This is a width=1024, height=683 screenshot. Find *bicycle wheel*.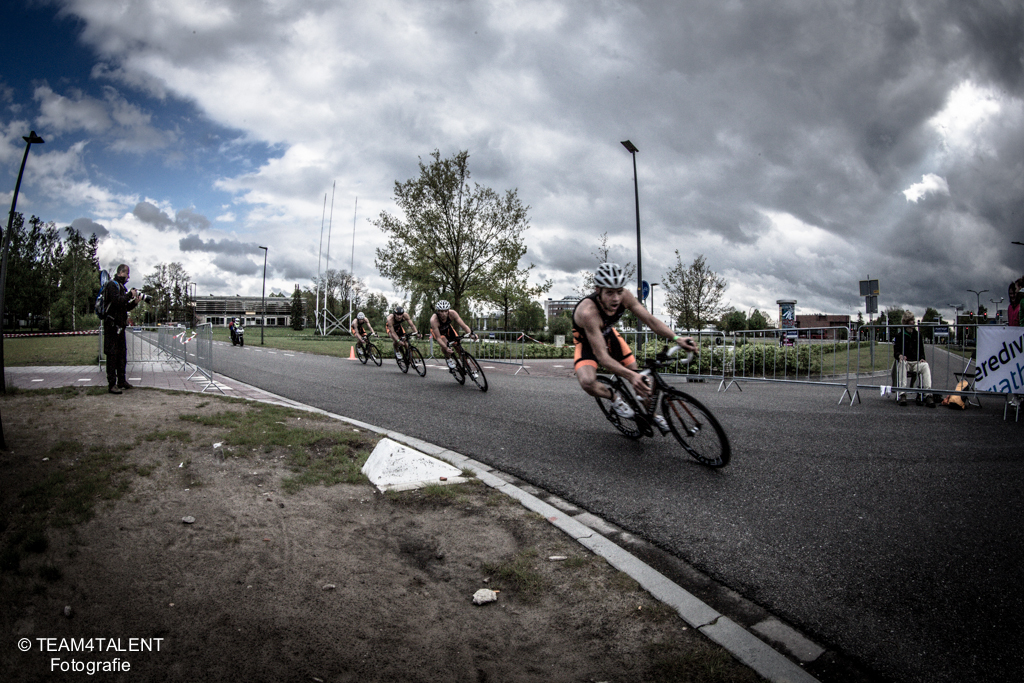
Bounding box: x1=589, y1=372, x2=646, y2=445.
